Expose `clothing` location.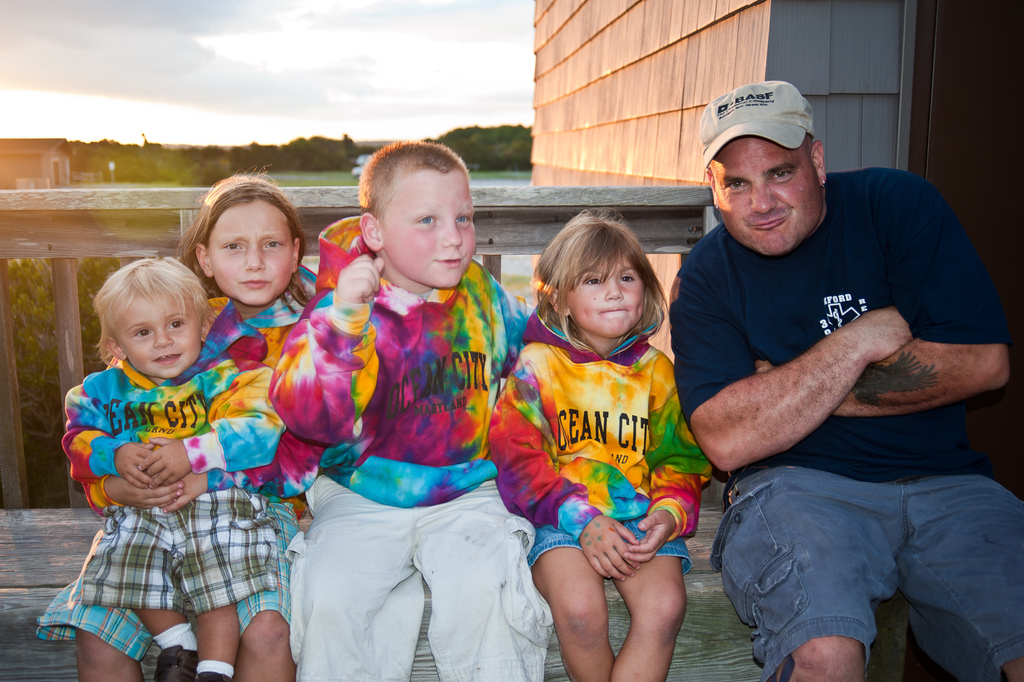
Exposed at region(36, 264, 320, 662).
